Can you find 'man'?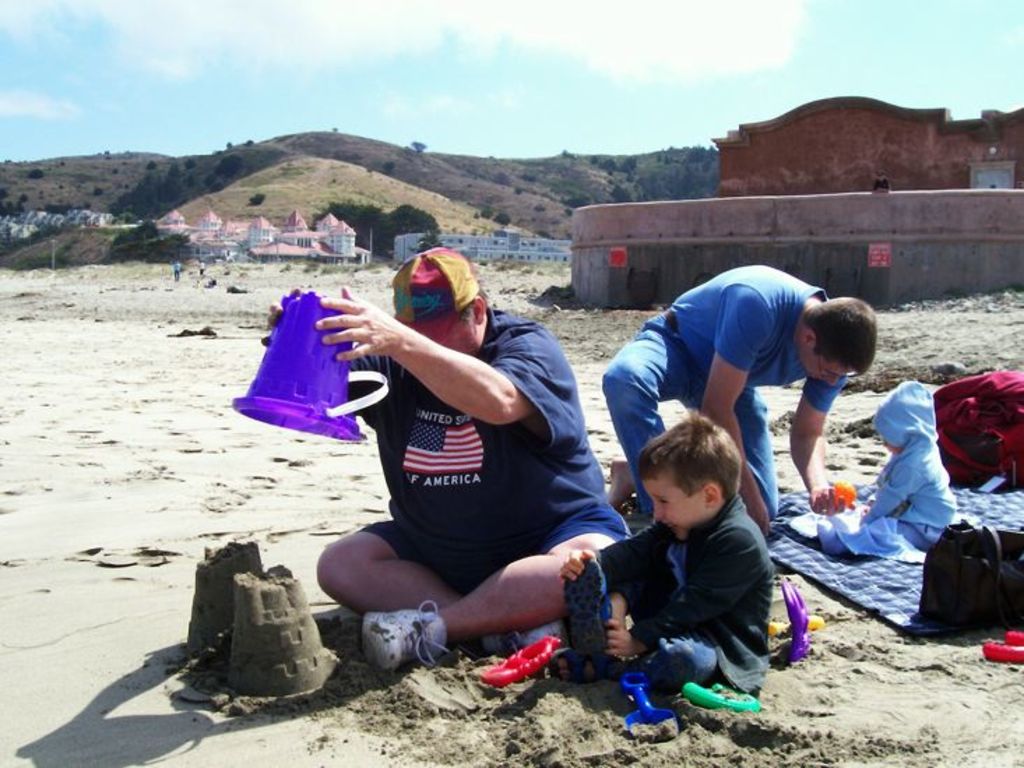
Yes, bounding box: [198, 261, 204, 275].
